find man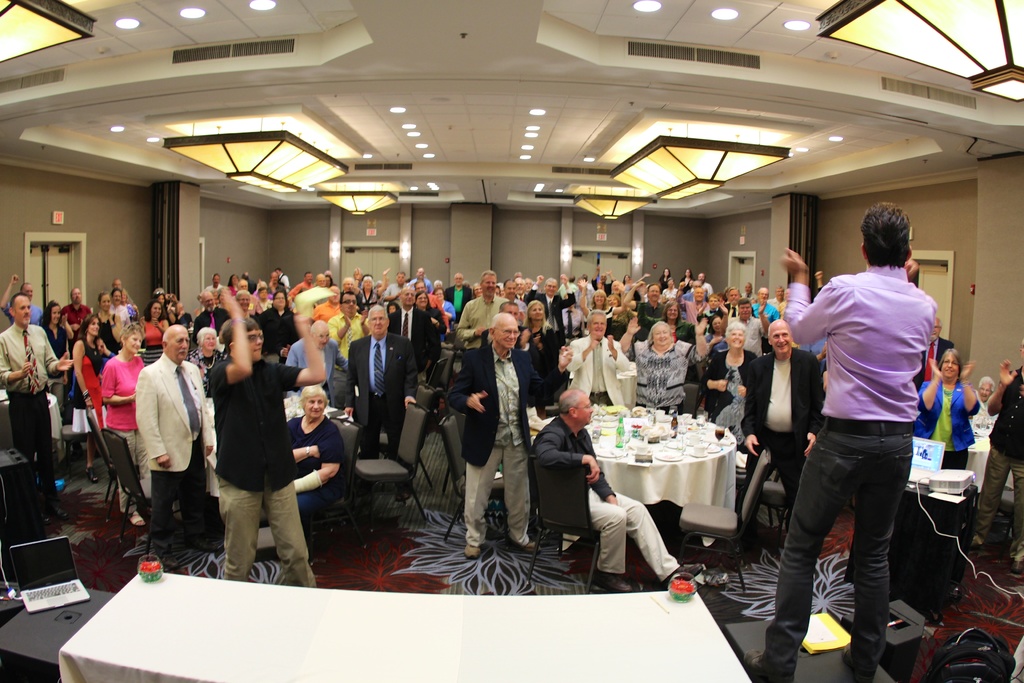
<region>345, 305, 420, 502</region>
